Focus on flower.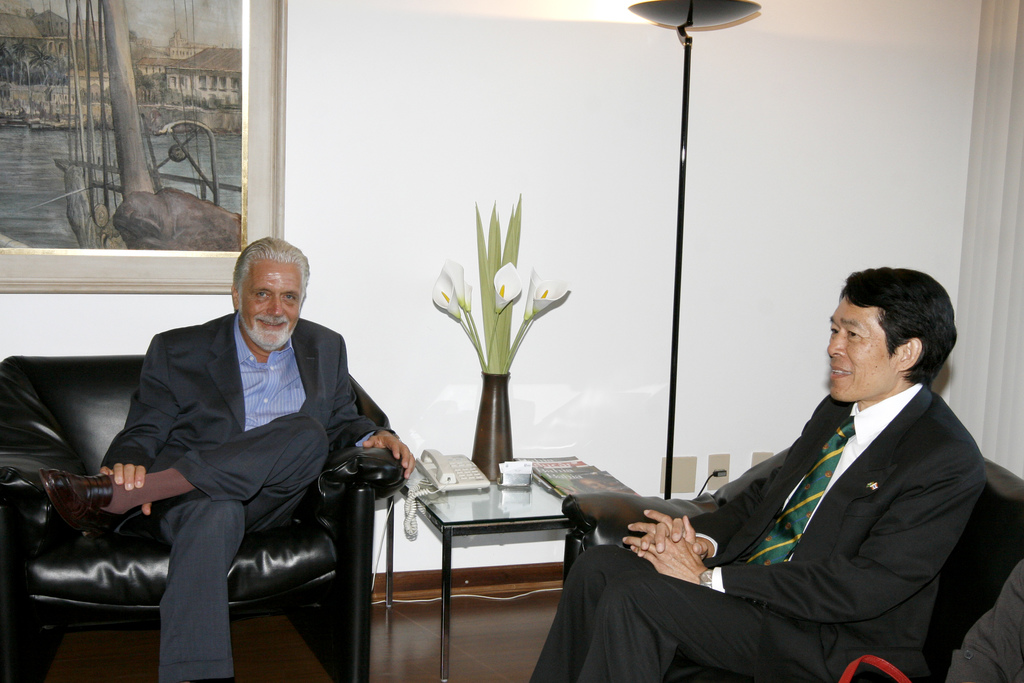
Focused at (left=489, top=254, right=524, bottom=317).
